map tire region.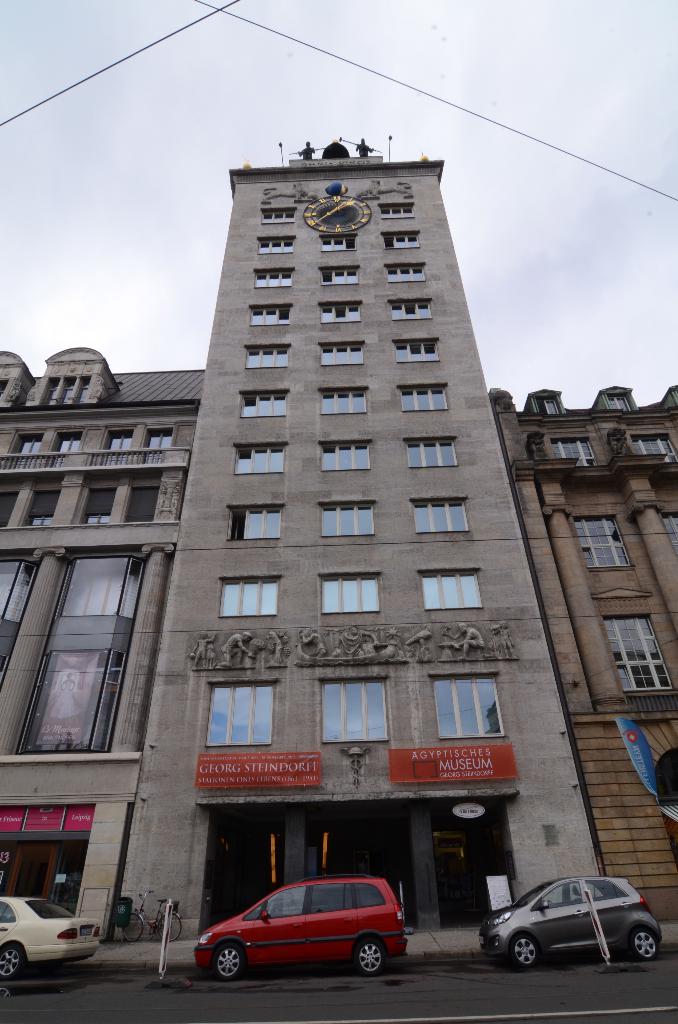
Mapped to (x1=214, y1=946, x2=245, y2=979).
